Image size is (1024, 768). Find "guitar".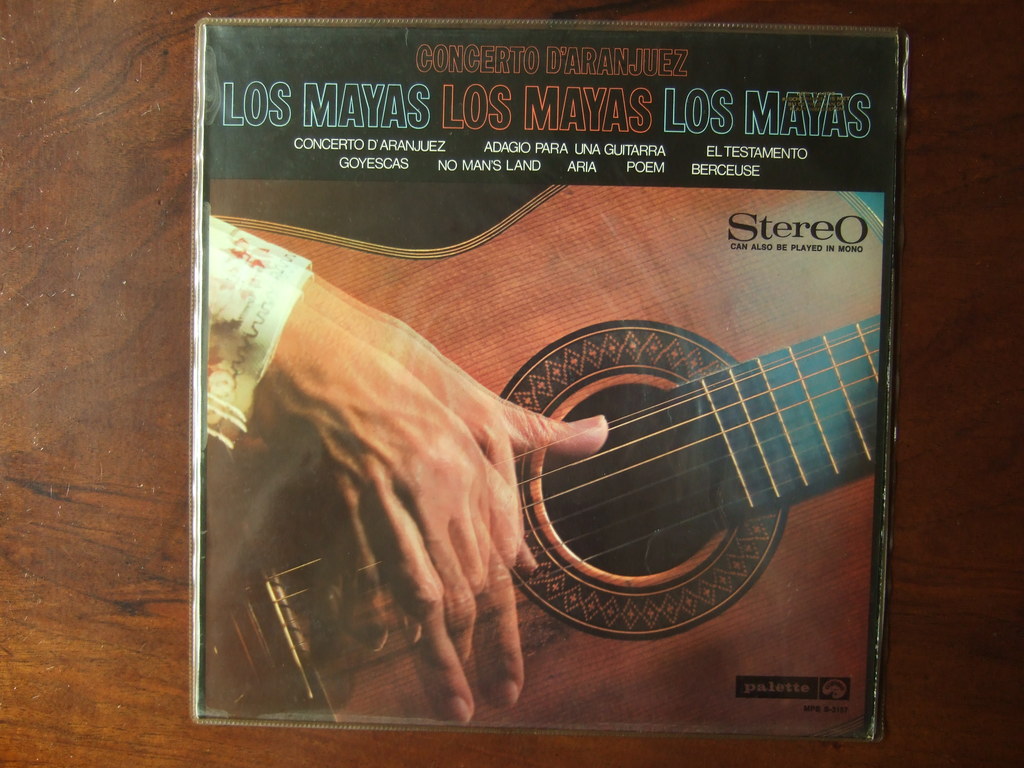
rect(204, 180, 884, 717).
